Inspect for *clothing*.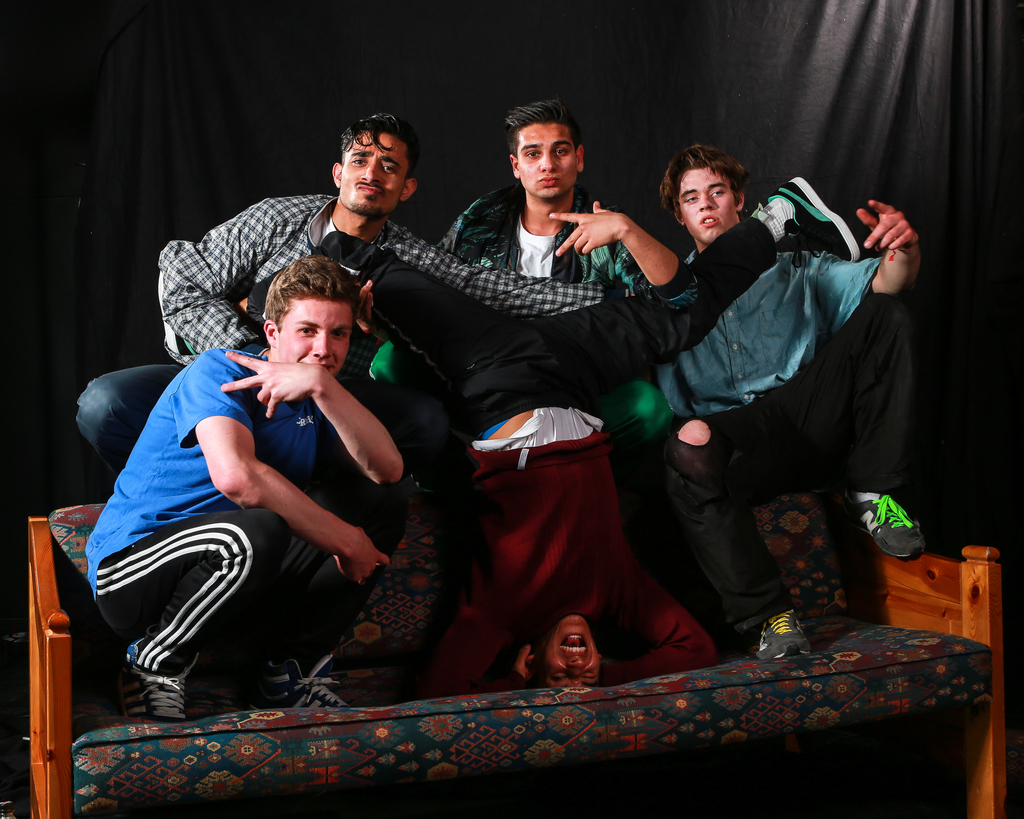
Inspection: box(618, 133, 930, 660).
